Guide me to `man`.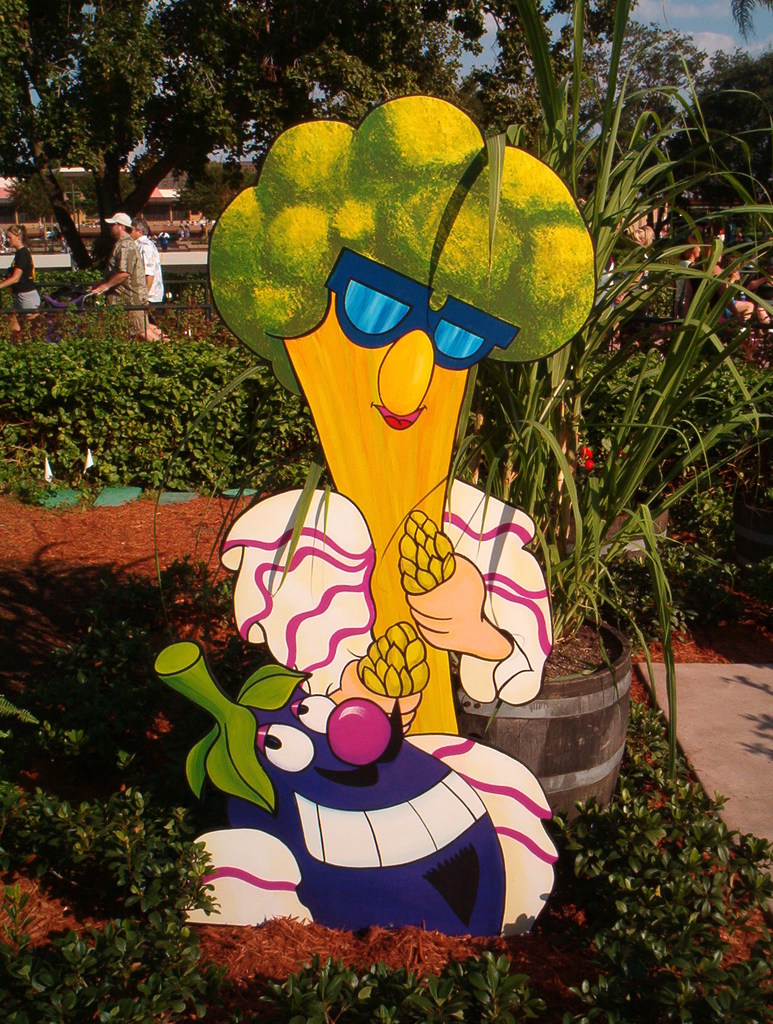
Guidance: x1=81 y1=190 x2=155 y2=306.
